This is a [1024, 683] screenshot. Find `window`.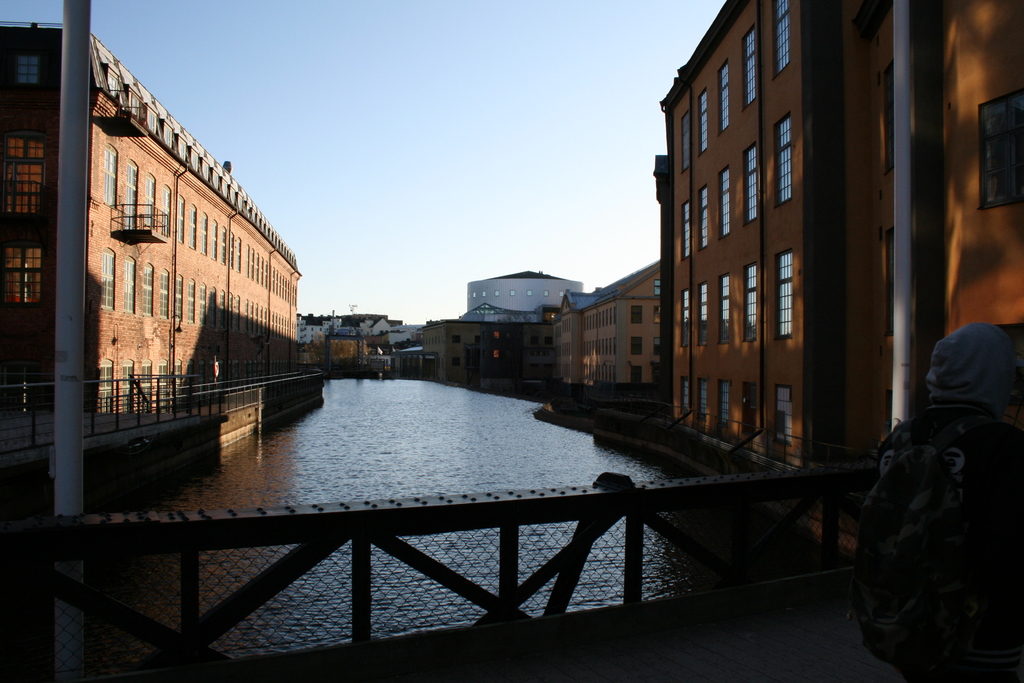
Bounding box: bbox(681, 378, 695, 415).
